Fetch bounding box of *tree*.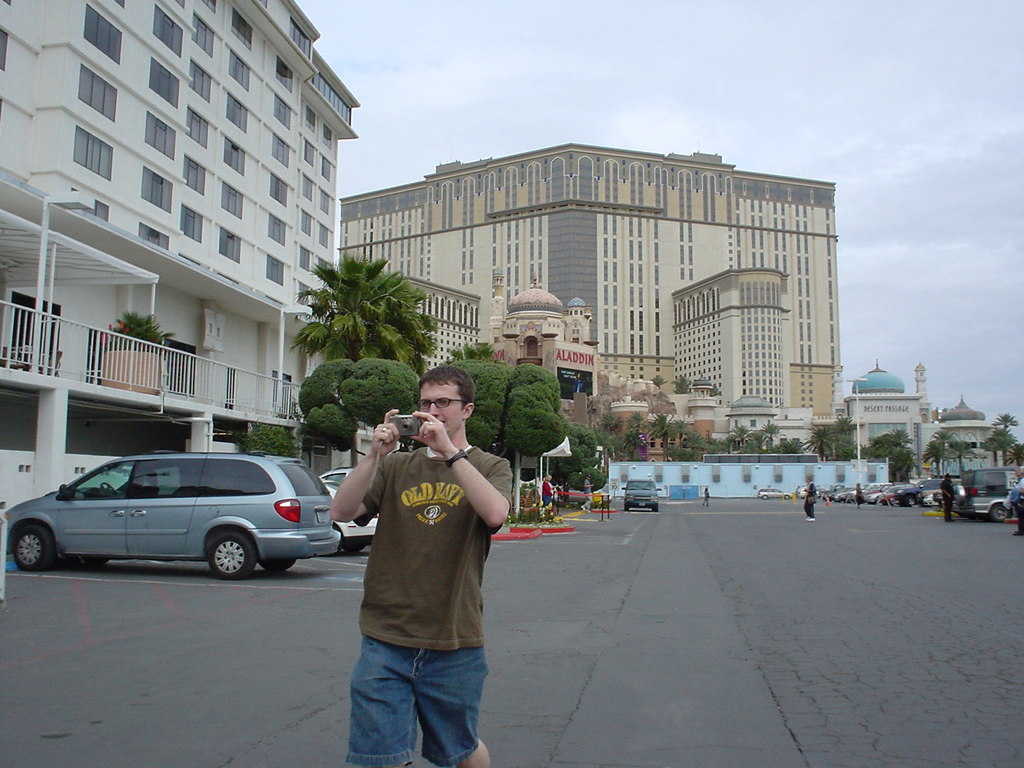
Bbox: 337 355 423 444.
